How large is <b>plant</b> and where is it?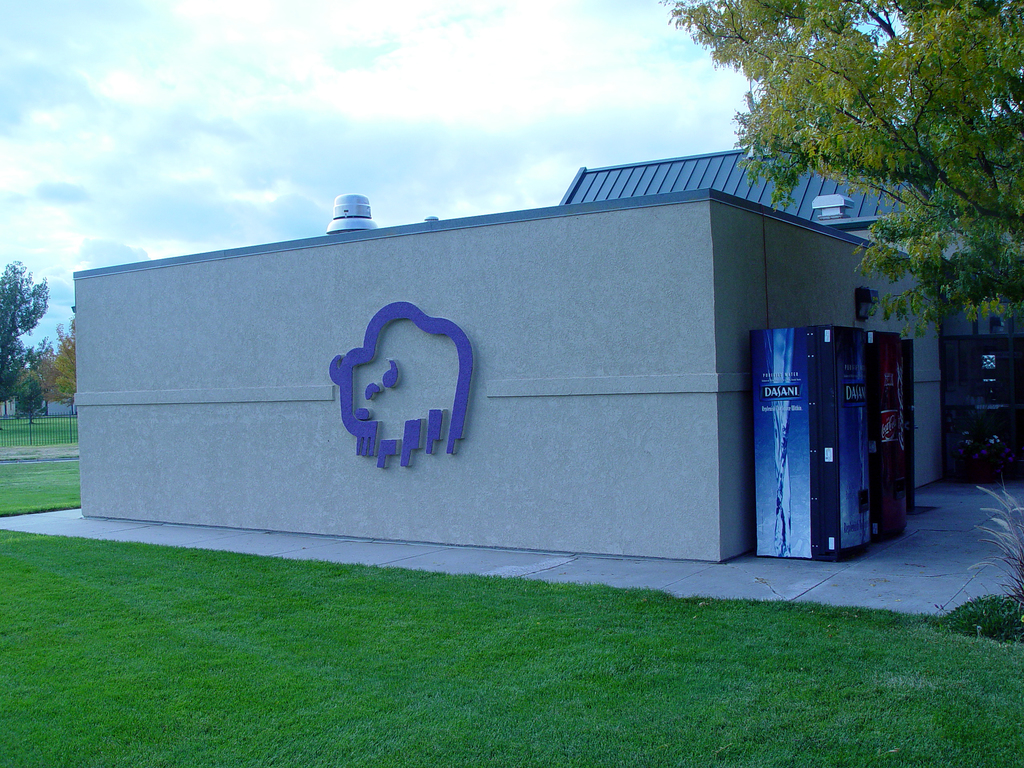
Bounding box: select_region(972, 485, 1023, 607).
